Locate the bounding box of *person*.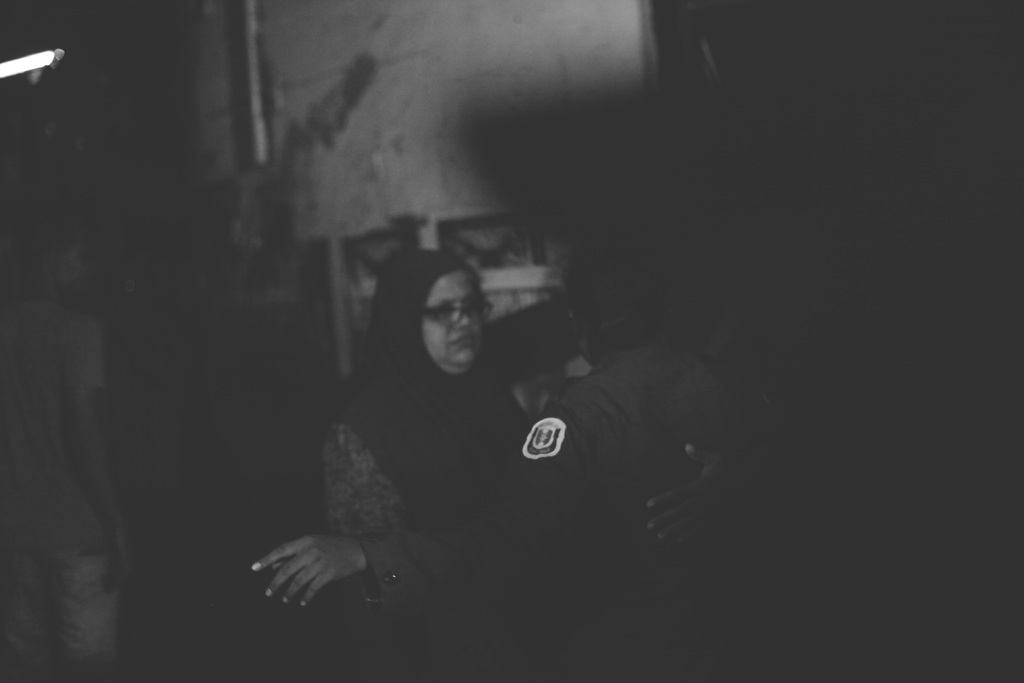
Bounding box: [left=249, top=205, right=740, bottom=682].
